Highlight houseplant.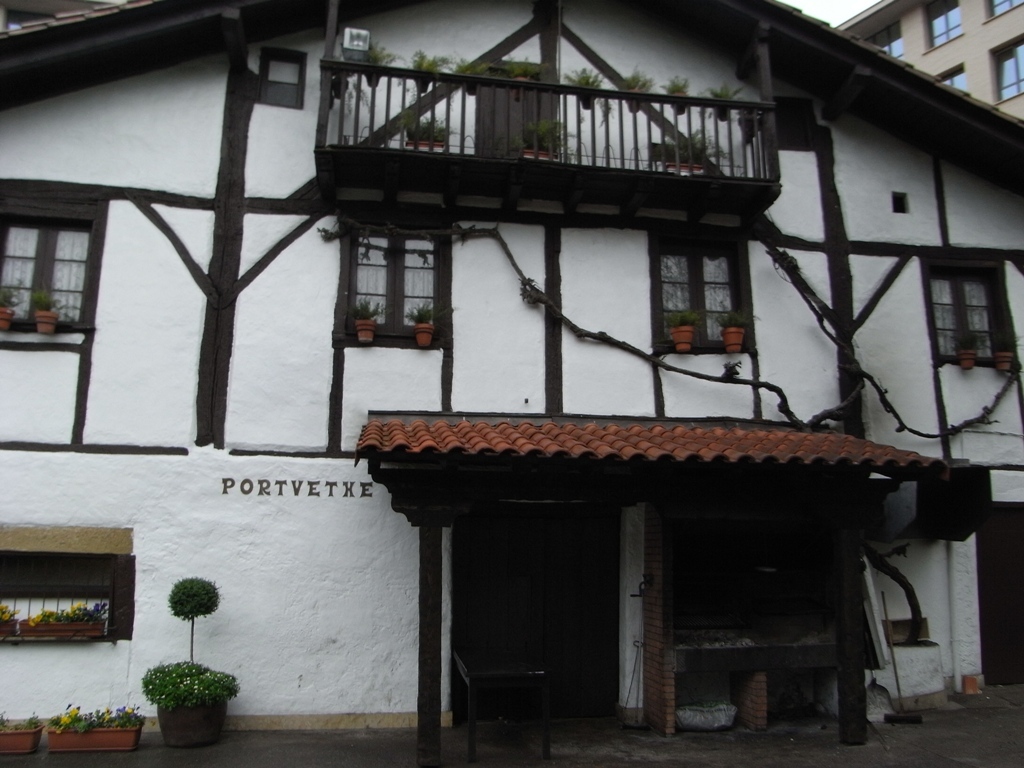
Highlighted region: [x1=988, y1=335, x2=1023, y2=373].
